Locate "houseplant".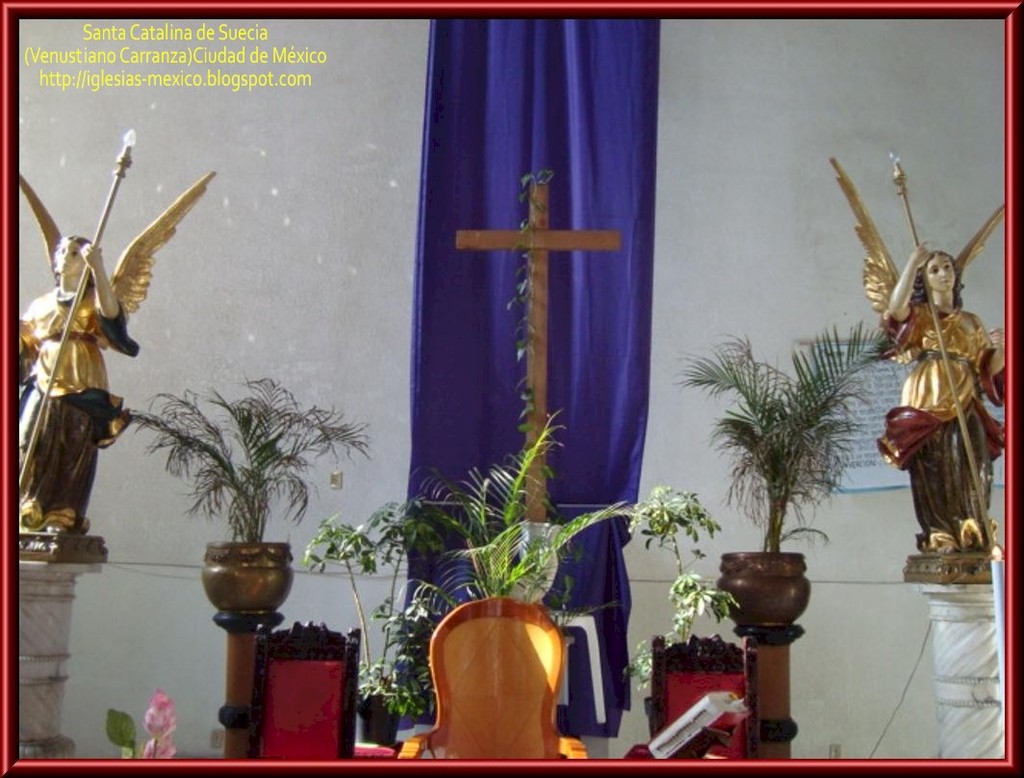
Bounding box: rect(314, 487, 427, 744).
